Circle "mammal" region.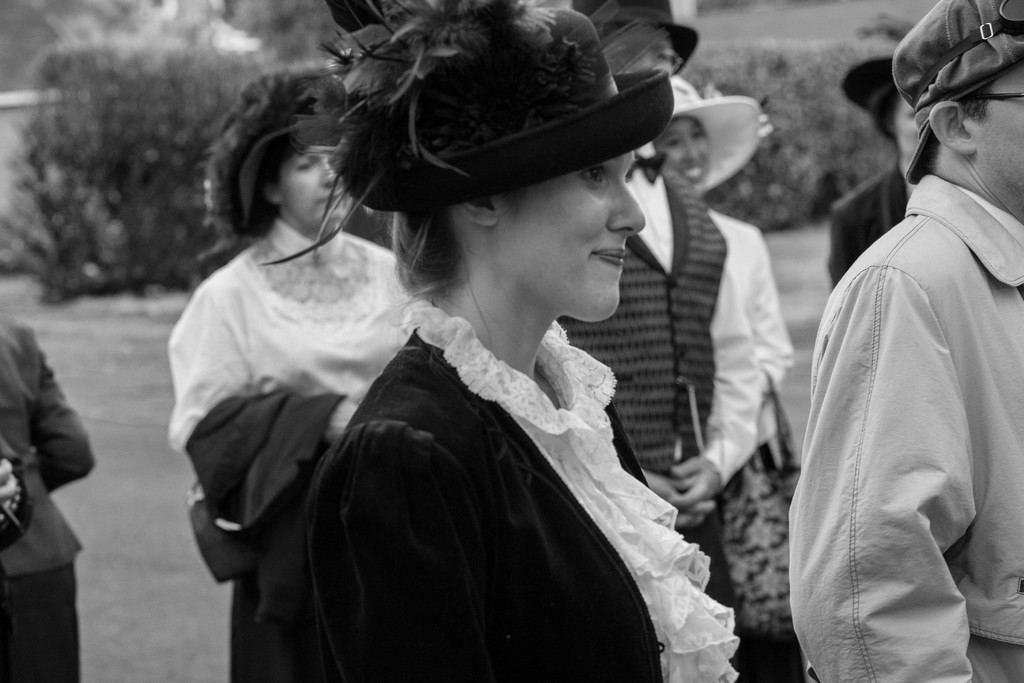
Region: 259:0:671:682.
